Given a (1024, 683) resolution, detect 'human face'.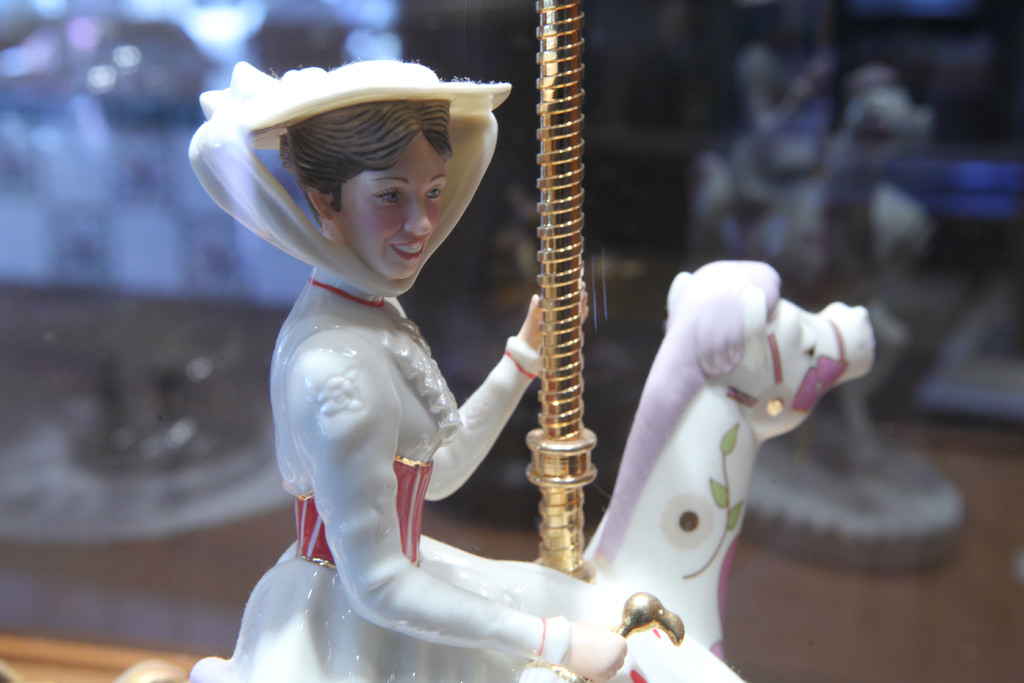
(left=339, top=132, right=446, bottom=293).
